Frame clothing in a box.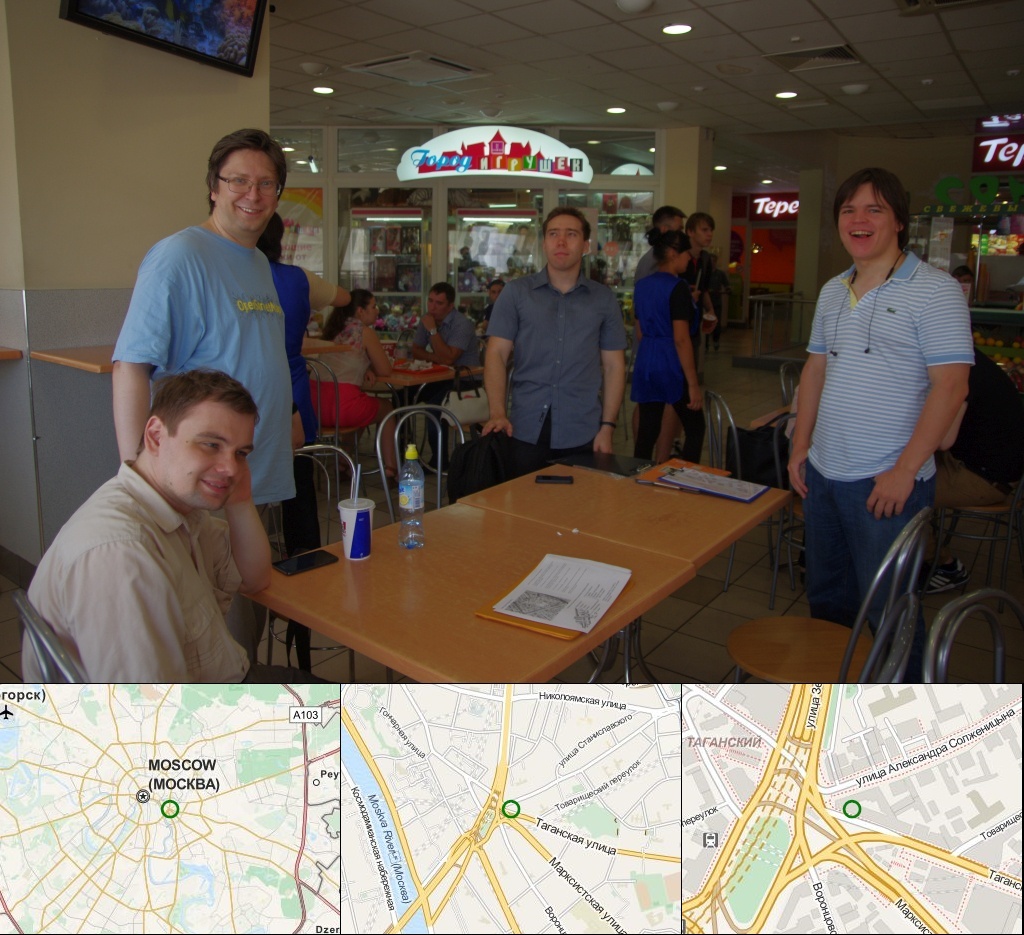
box=[628, 258, 685, 445].
